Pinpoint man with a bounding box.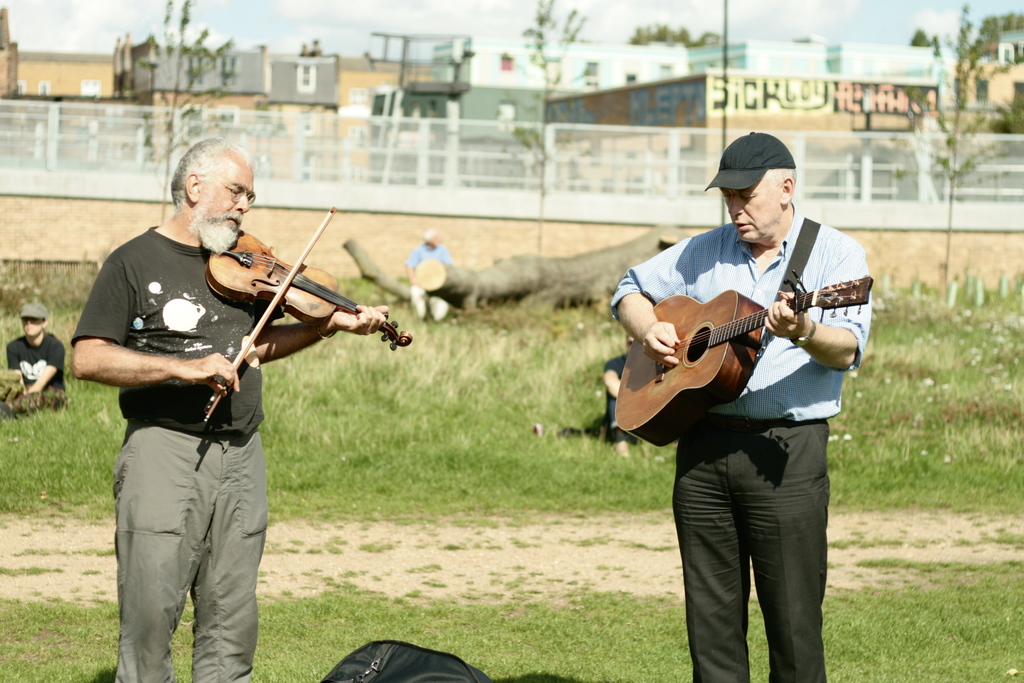
box(611, 138, 875, 581).
